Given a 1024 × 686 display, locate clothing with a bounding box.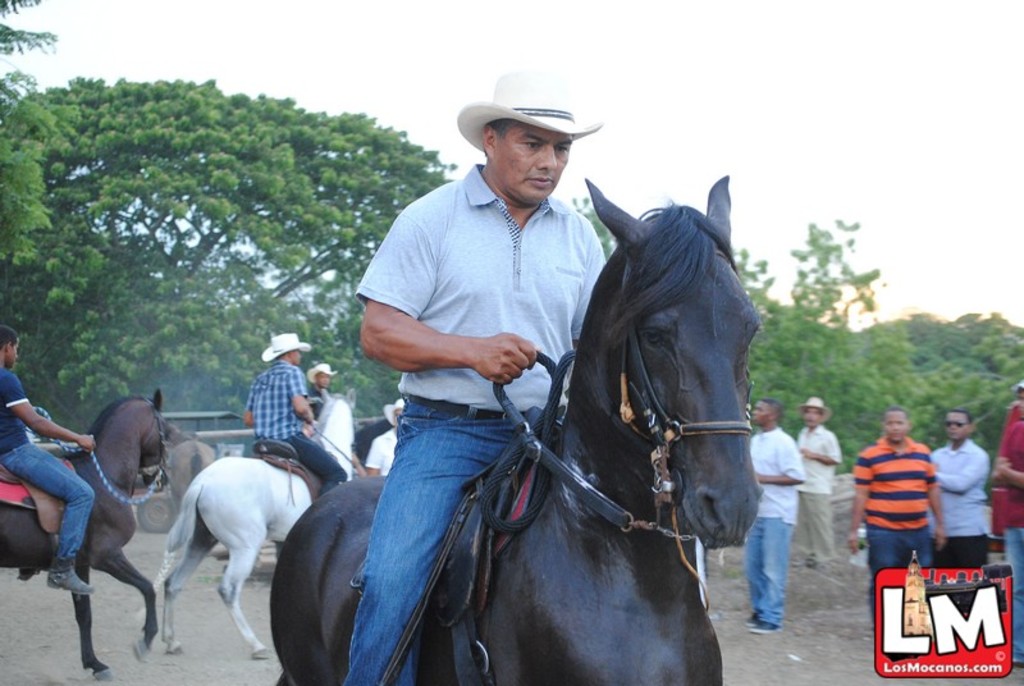
Located: bbox=[366, 429, 398, 476].
